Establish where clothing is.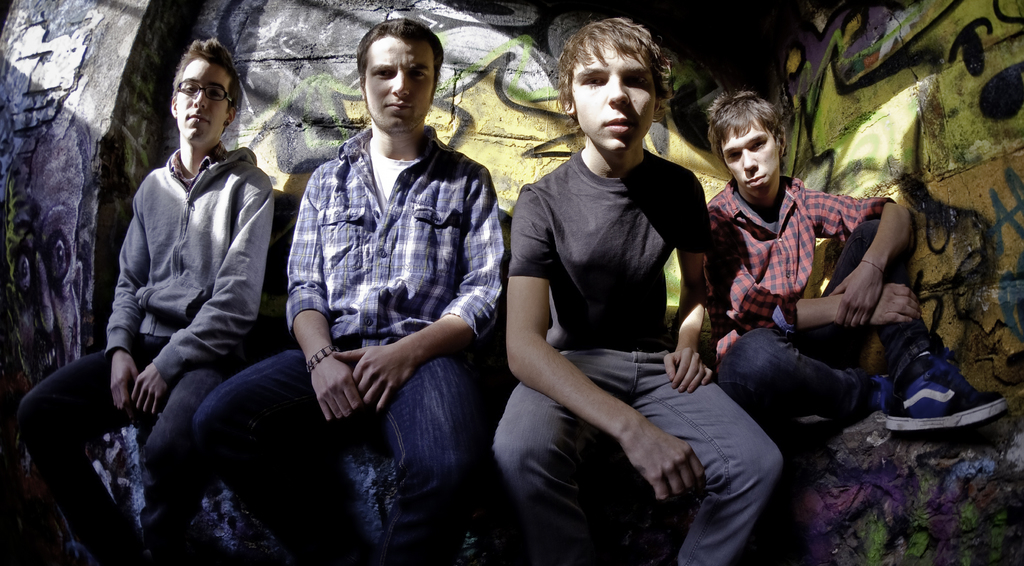
Established at 16,145,271,565.
